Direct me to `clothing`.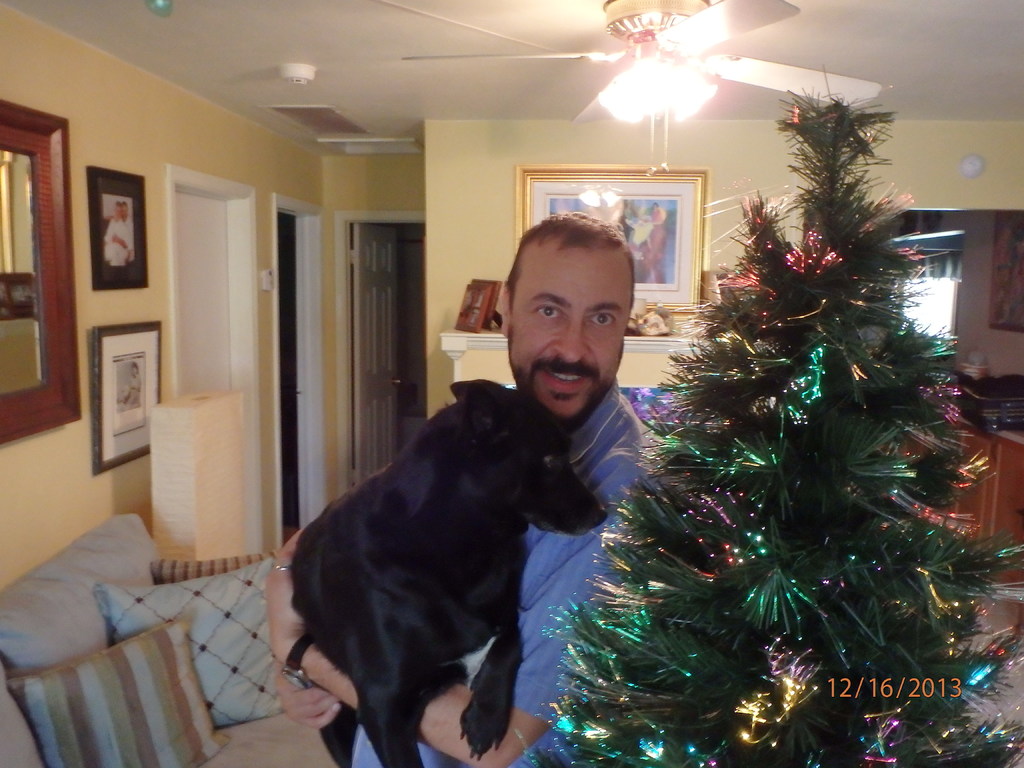
Direction: l=352, t=375, r=672, b=767.
